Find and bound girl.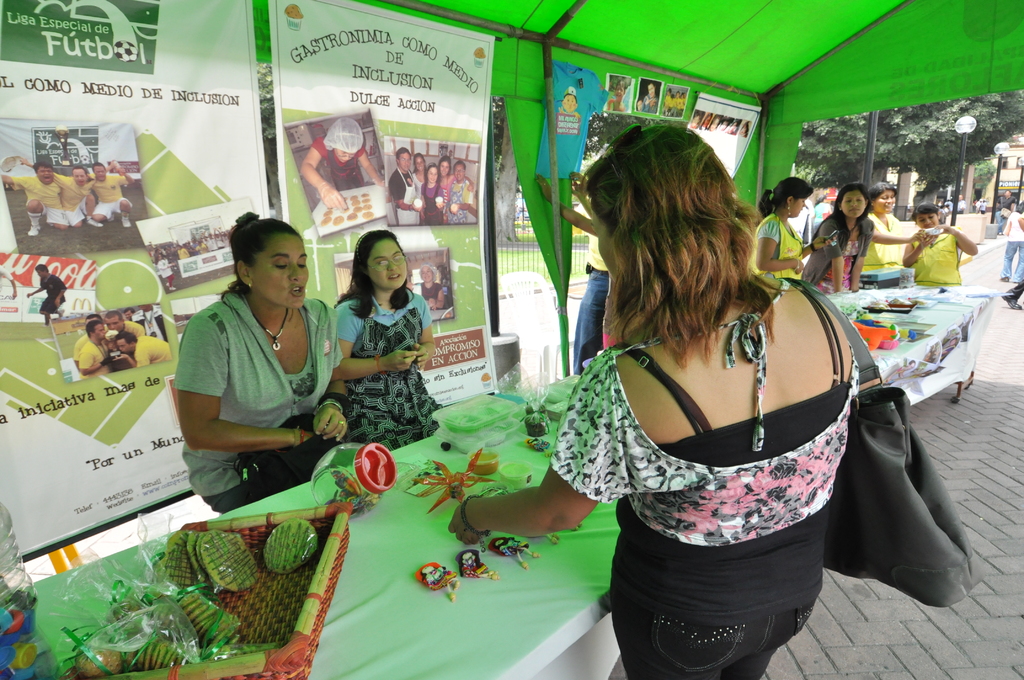
Bound: Rect(450, 161, 474, 226).
